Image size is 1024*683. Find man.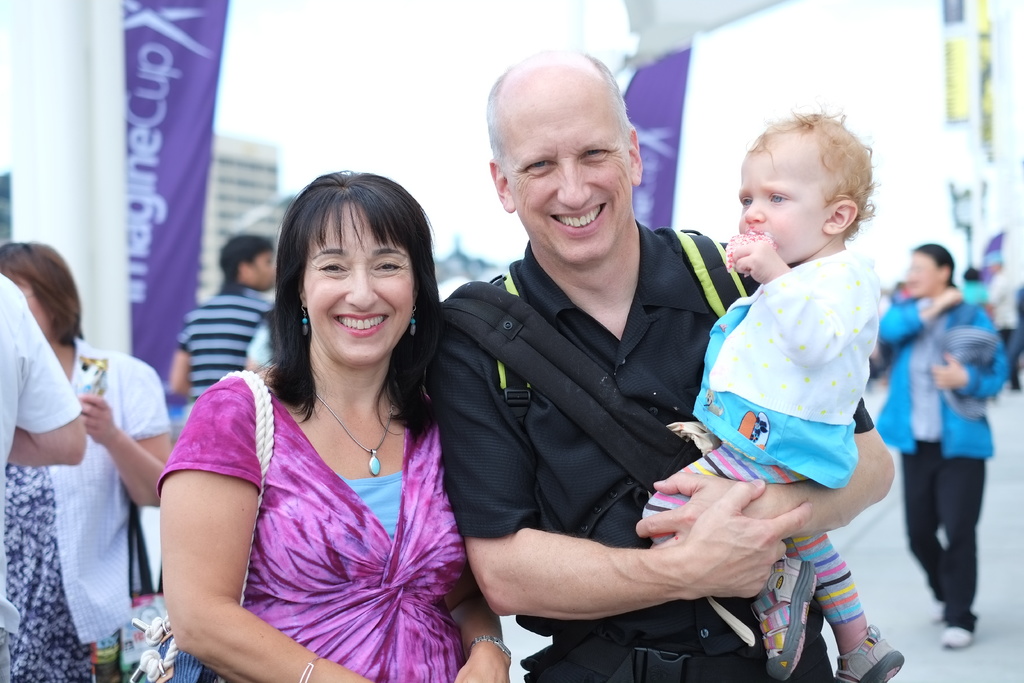
(left=0, top=272, right=81, bottom=682).
